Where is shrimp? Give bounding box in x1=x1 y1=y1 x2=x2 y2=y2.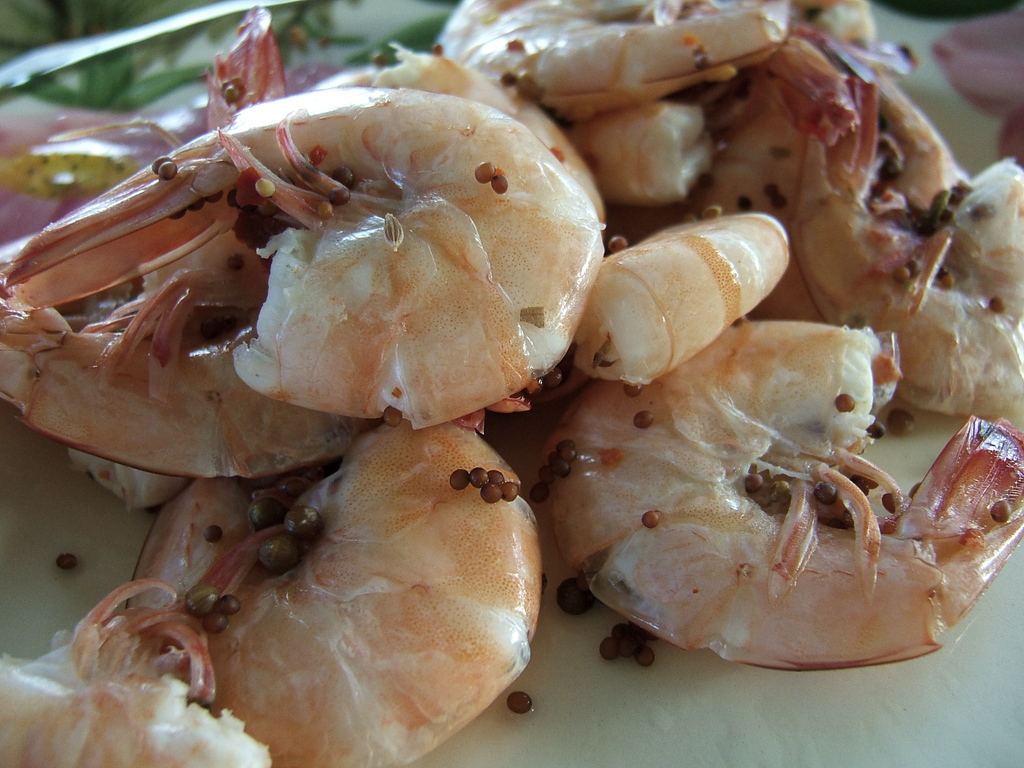
x1=207 y1=19 x2=604 y2=228.
